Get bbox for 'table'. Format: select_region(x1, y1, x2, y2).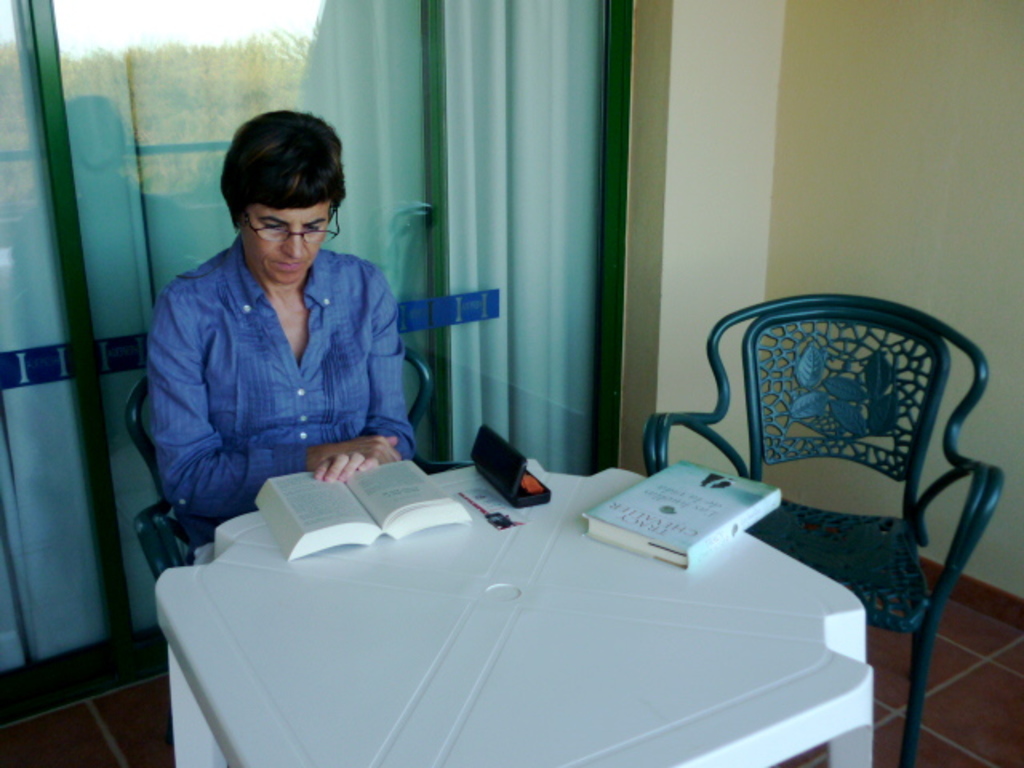
select_region(144, 448, 870, 767).
